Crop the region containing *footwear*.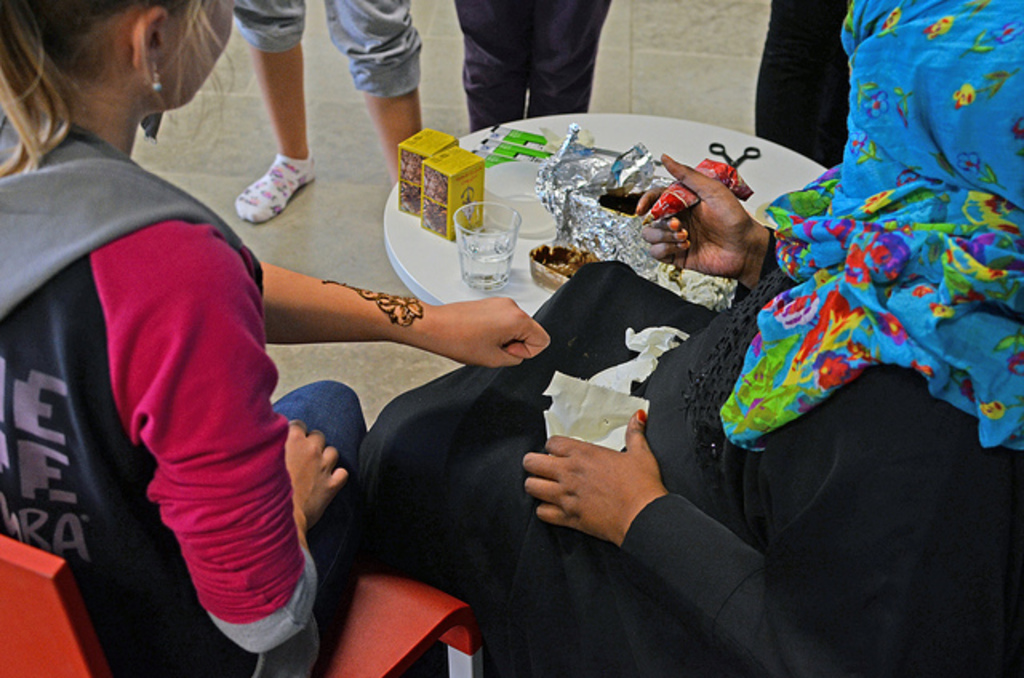
Crop region: {"x1": 235, "y1": 150, "x2": 317, "y2": 224}.
